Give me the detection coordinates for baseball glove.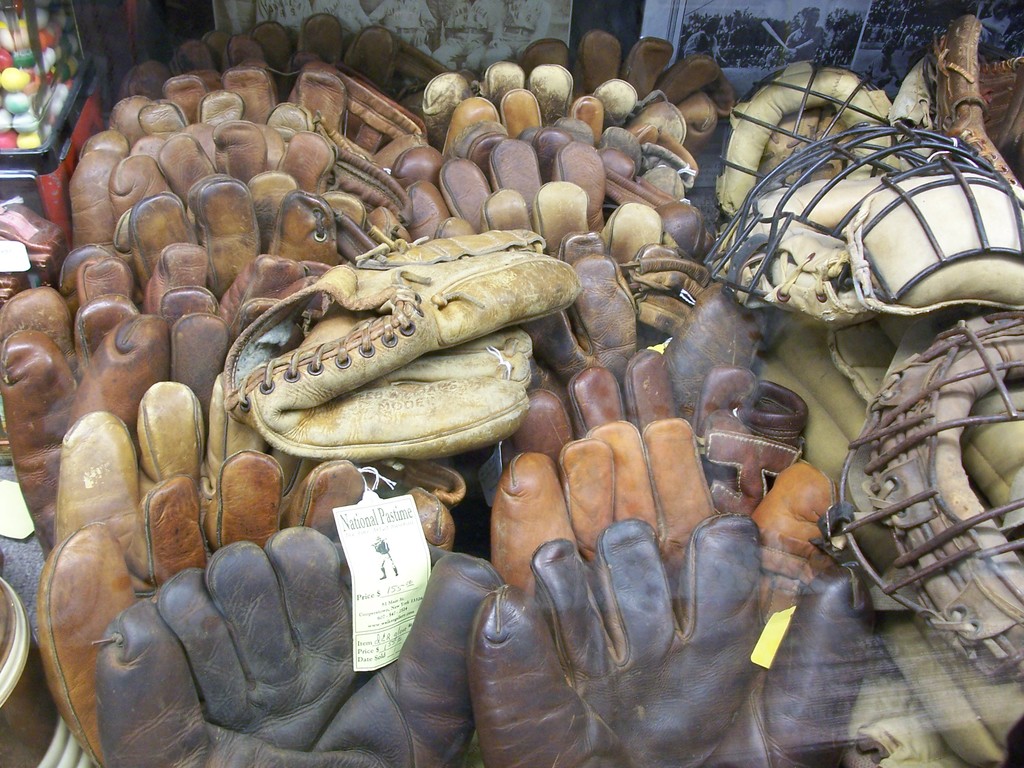
bbox=(223, 227, 584, 456).
